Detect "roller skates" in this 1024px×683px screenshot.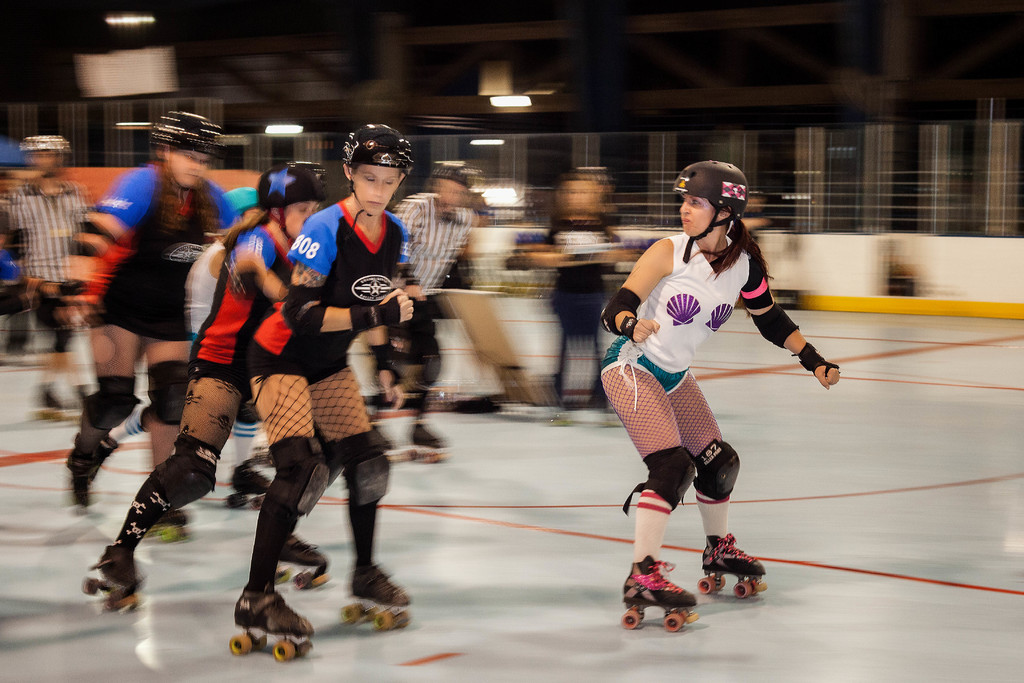
Detection: [left=68, top=473, right=95, bottom=511].
